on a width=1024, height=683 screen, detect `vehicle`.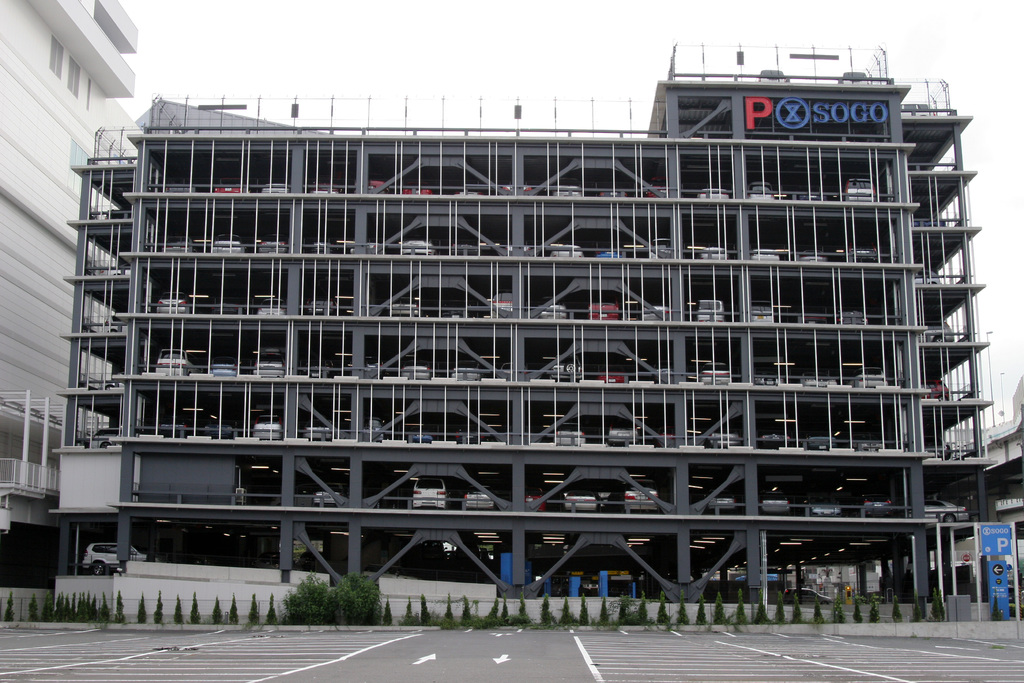
x1=161, y1=236, x2=195, y2=257.
